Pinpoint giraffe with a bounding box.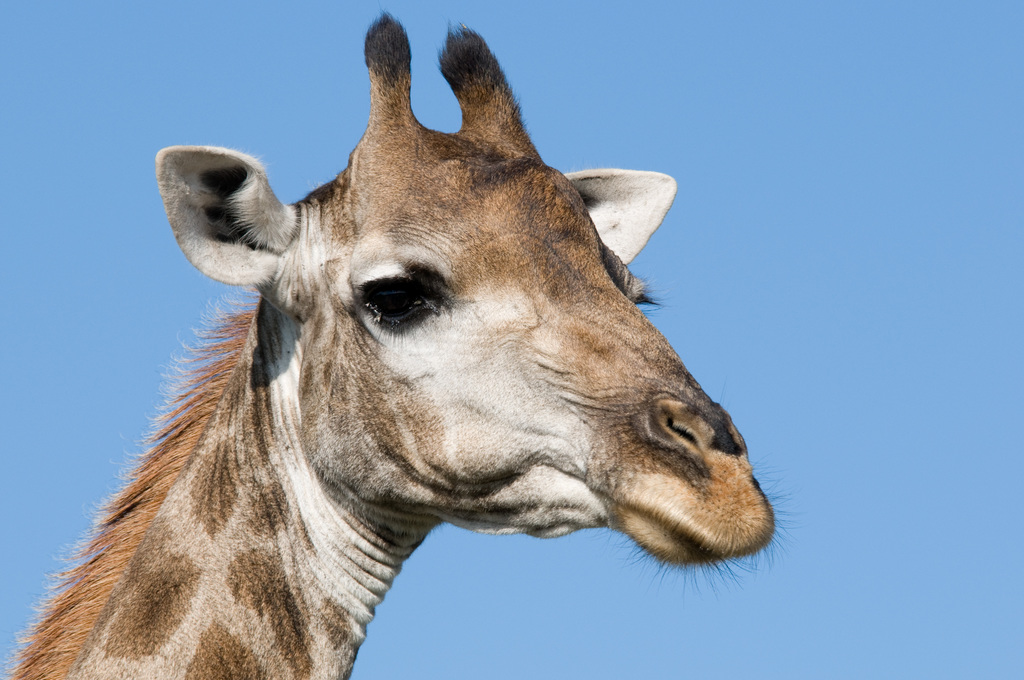
{"left": 6, "top": 11, "right": 788, "bottom": 679}.
